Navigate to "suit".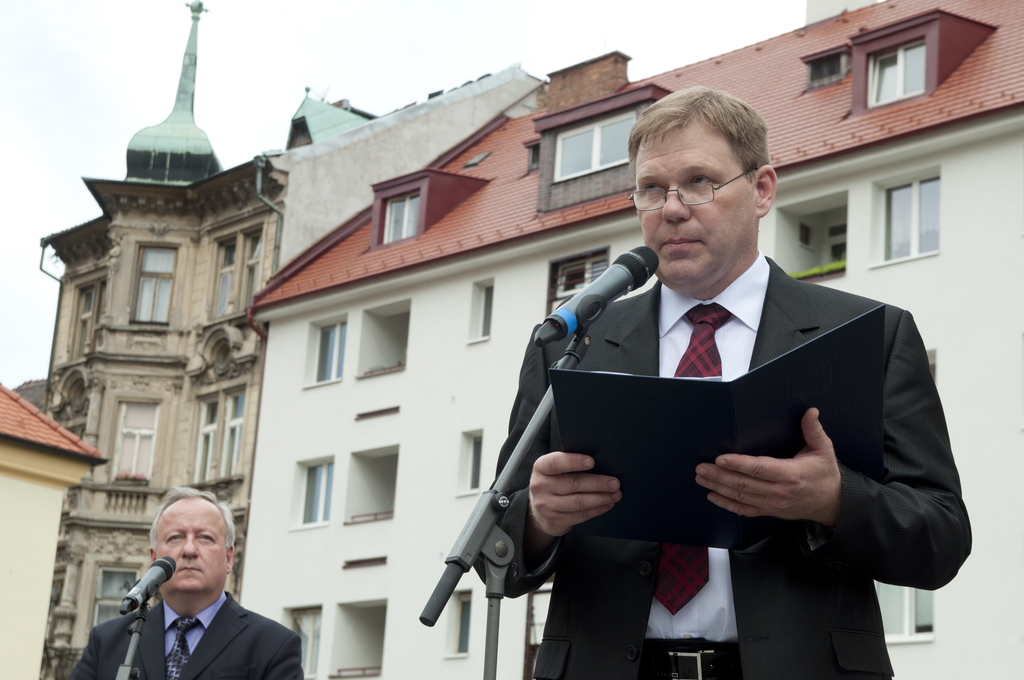
Navigation target: <bbox>69, 590, 301, 679</bbox>.
